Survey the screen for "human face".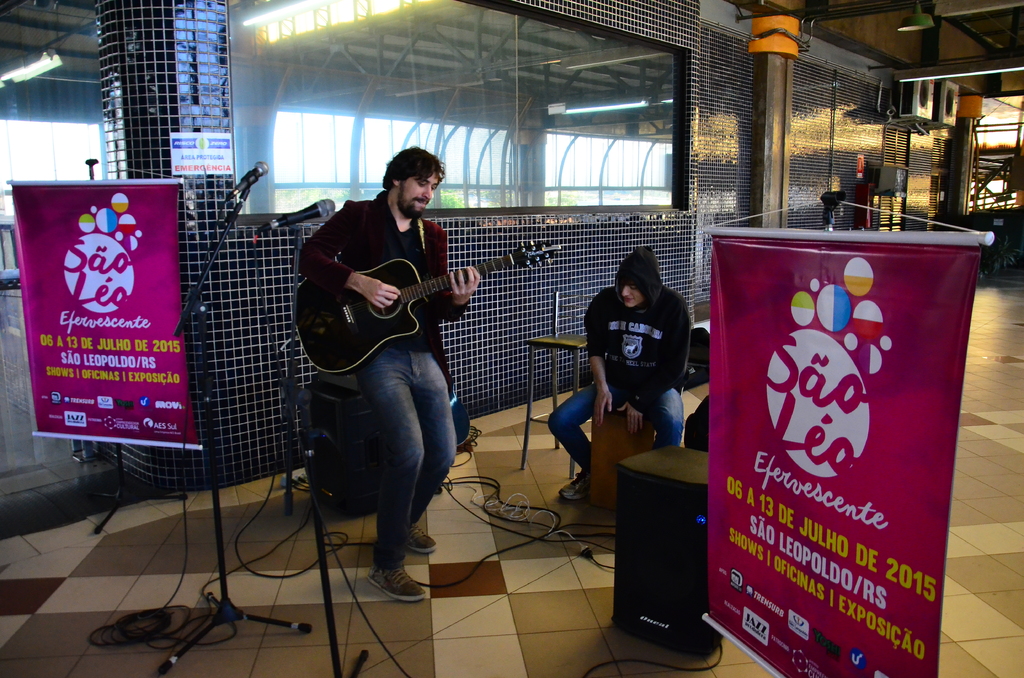
Survey found: (left=620, top=285, right=639, bottom=309).
